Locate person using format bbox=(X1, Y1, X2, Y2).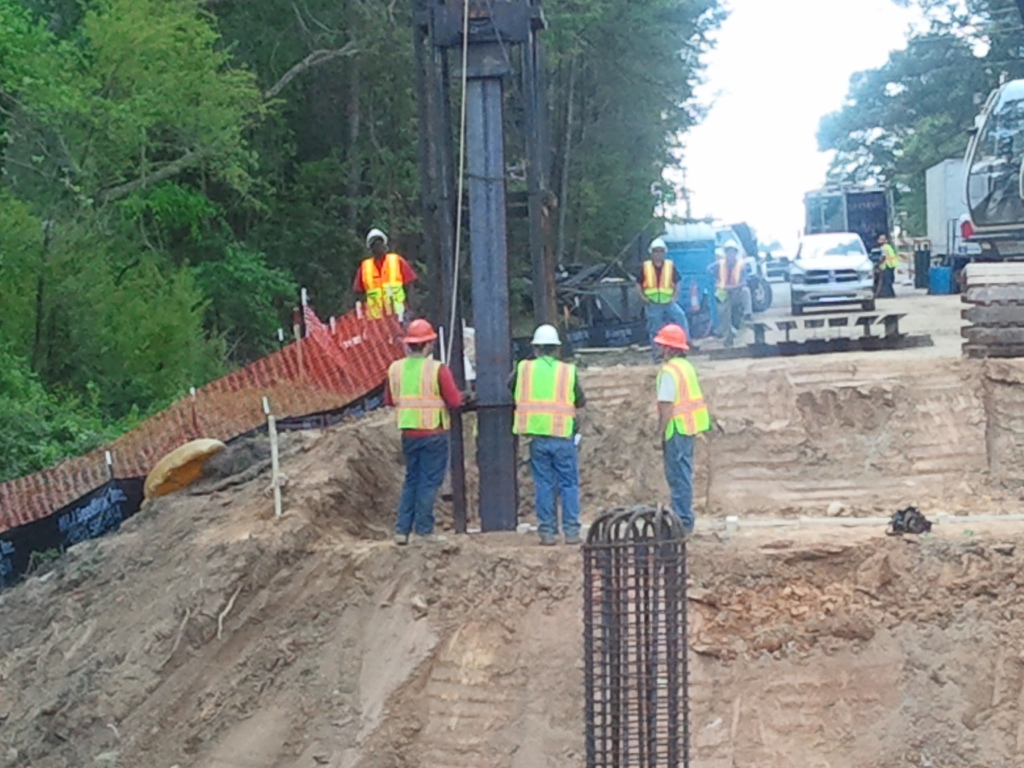
bbox=(511, 324, 584, 545).
